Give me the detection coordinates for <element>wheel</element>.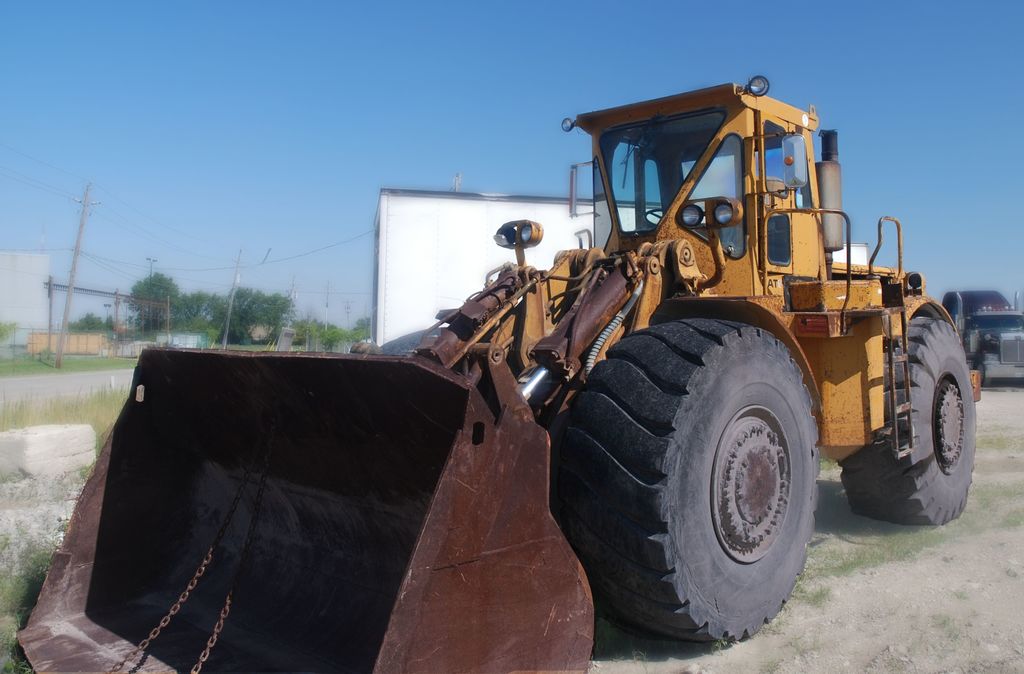
region(380, 327, 445, 356).
